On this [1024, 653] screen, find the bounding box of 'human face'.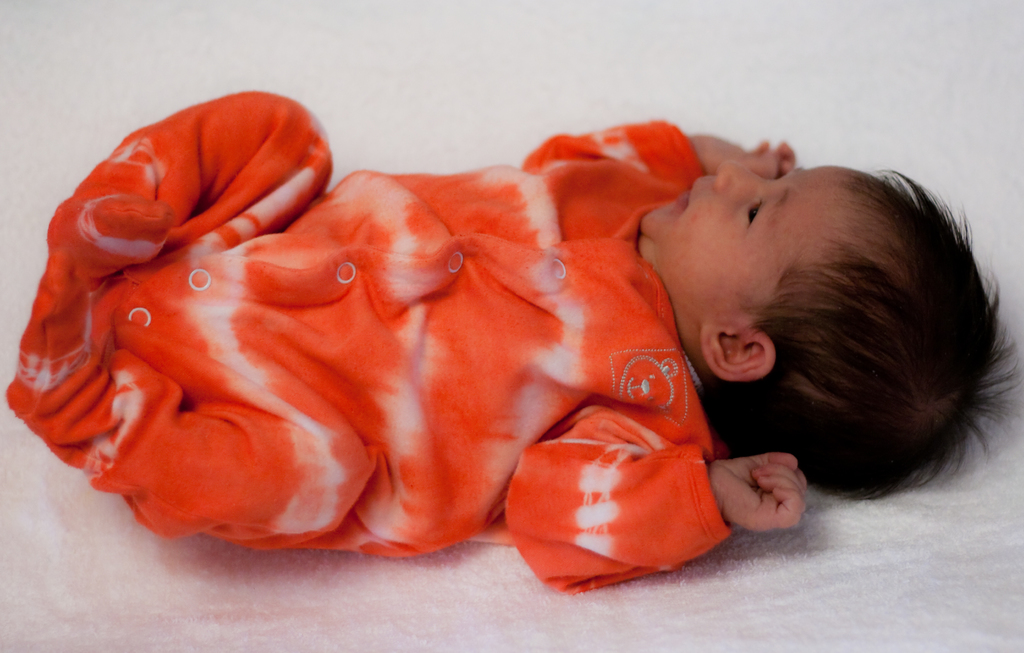
Bounding box: region(630, 163, 851, 328).
